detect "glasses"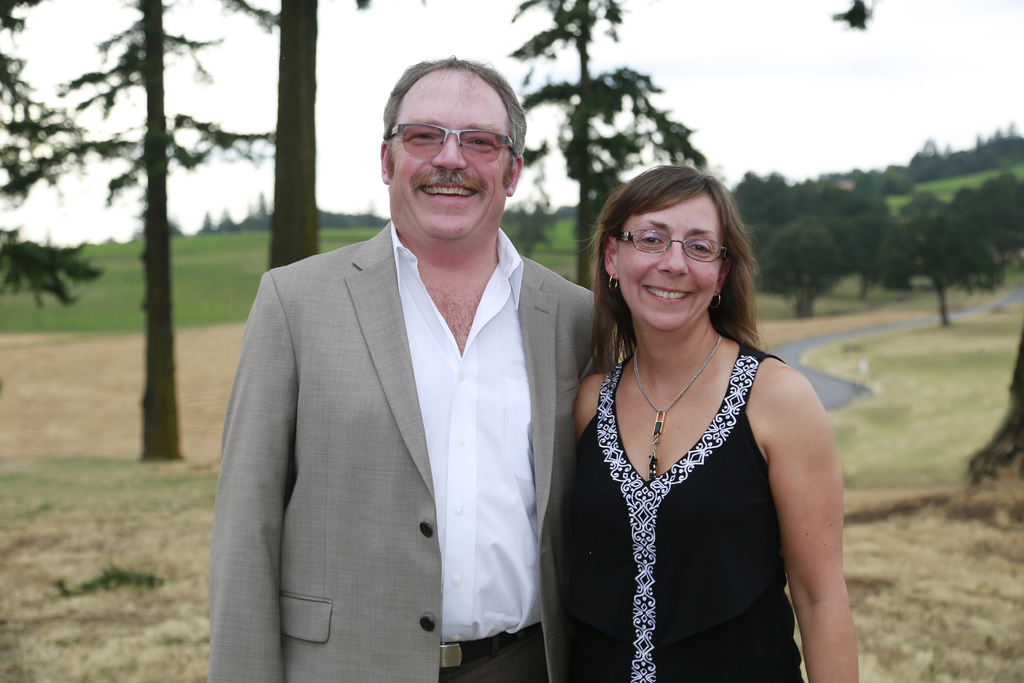
614, 227, 734, 265
